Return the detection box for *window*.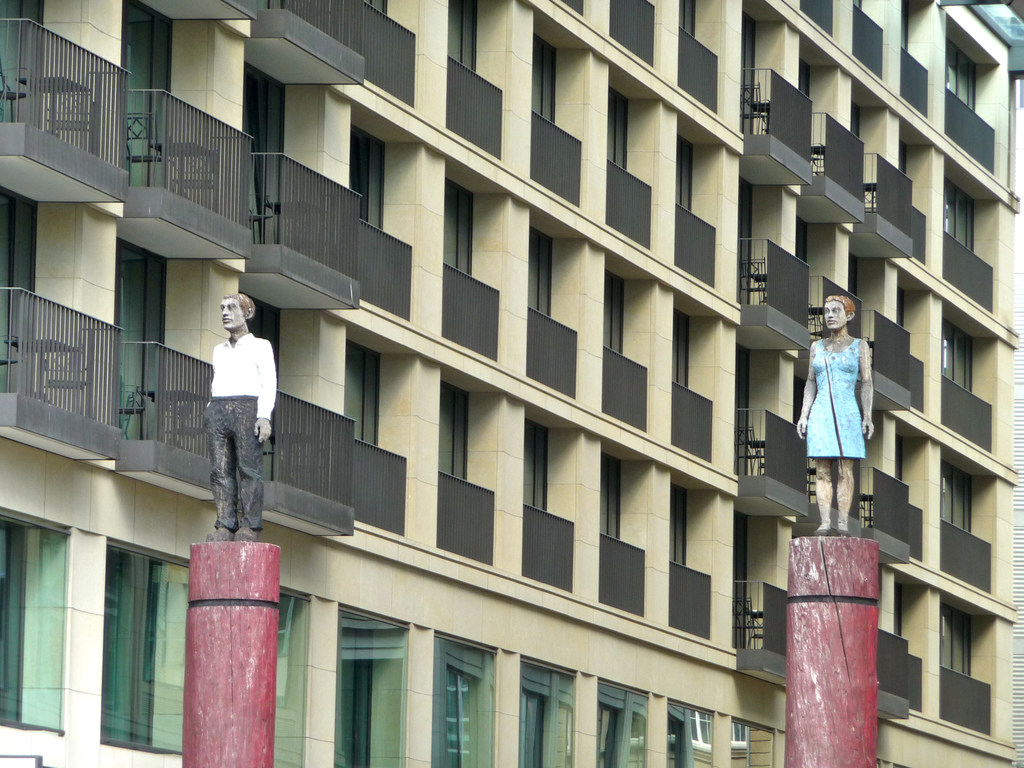
select_region(895, 579, 904, 636).
